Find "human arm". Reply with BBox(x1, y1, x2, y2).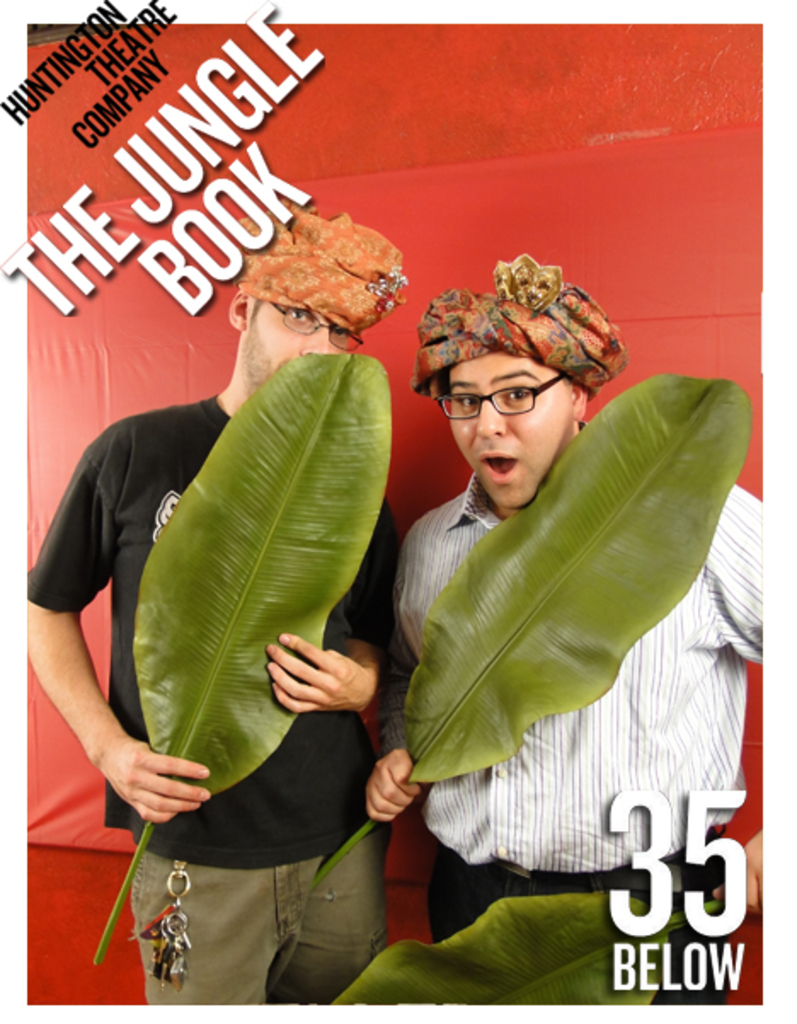
BBox(707, 482, 763, 908).
